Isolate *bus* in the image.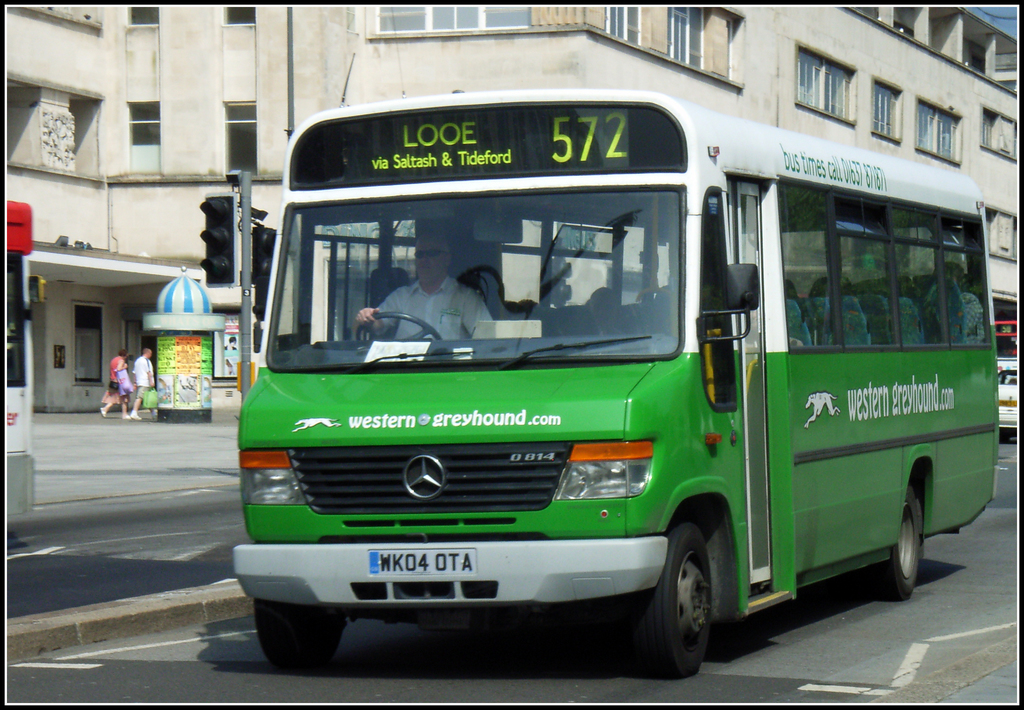
Isolated region: [995, 323, 1021, 384].
